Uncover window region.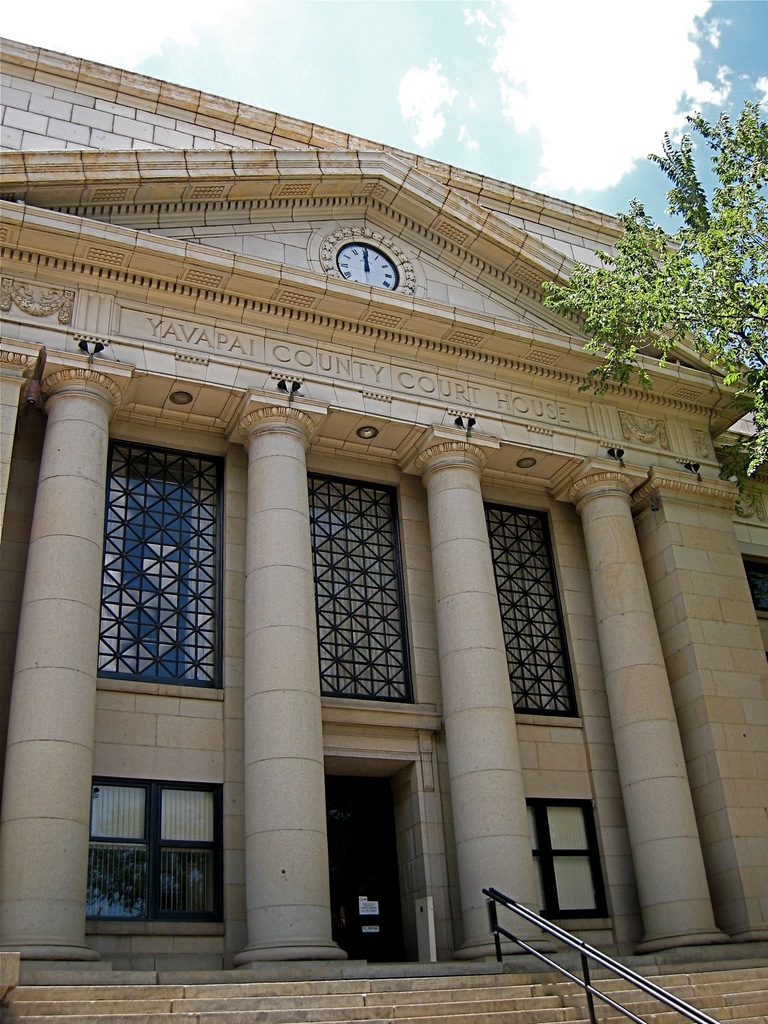
Uncovered: x1=99 y1=433 x2=225 y2=689.
